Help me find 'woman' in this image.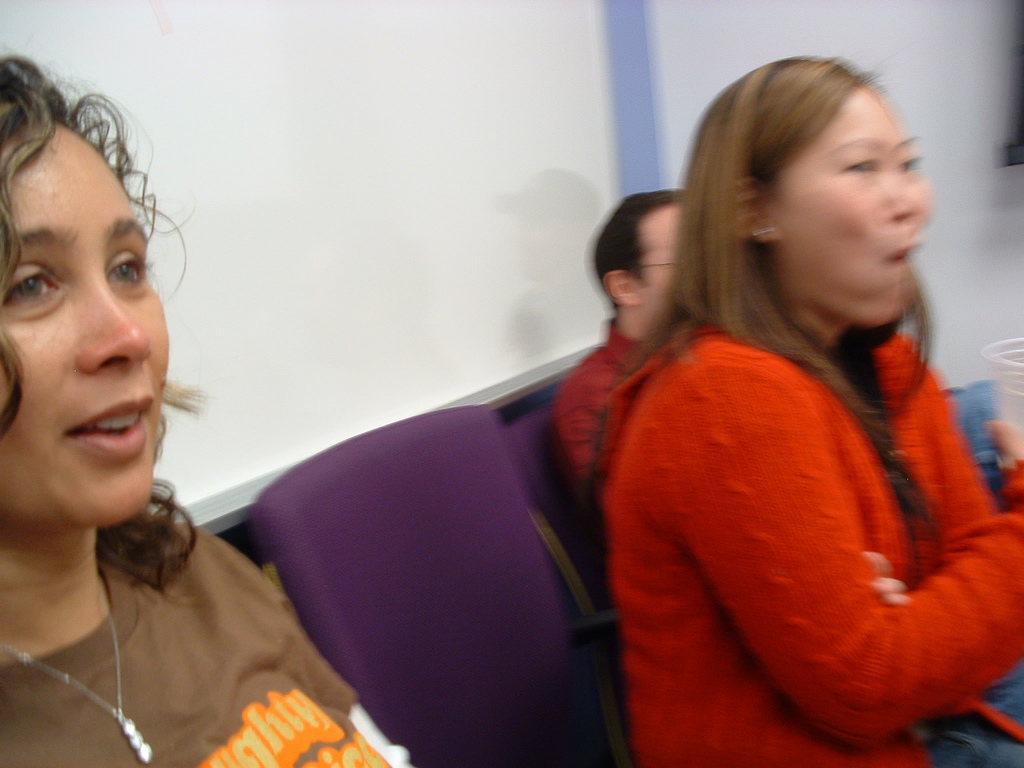
Found it: (left=0, top=59, right=394, bottom=767).
